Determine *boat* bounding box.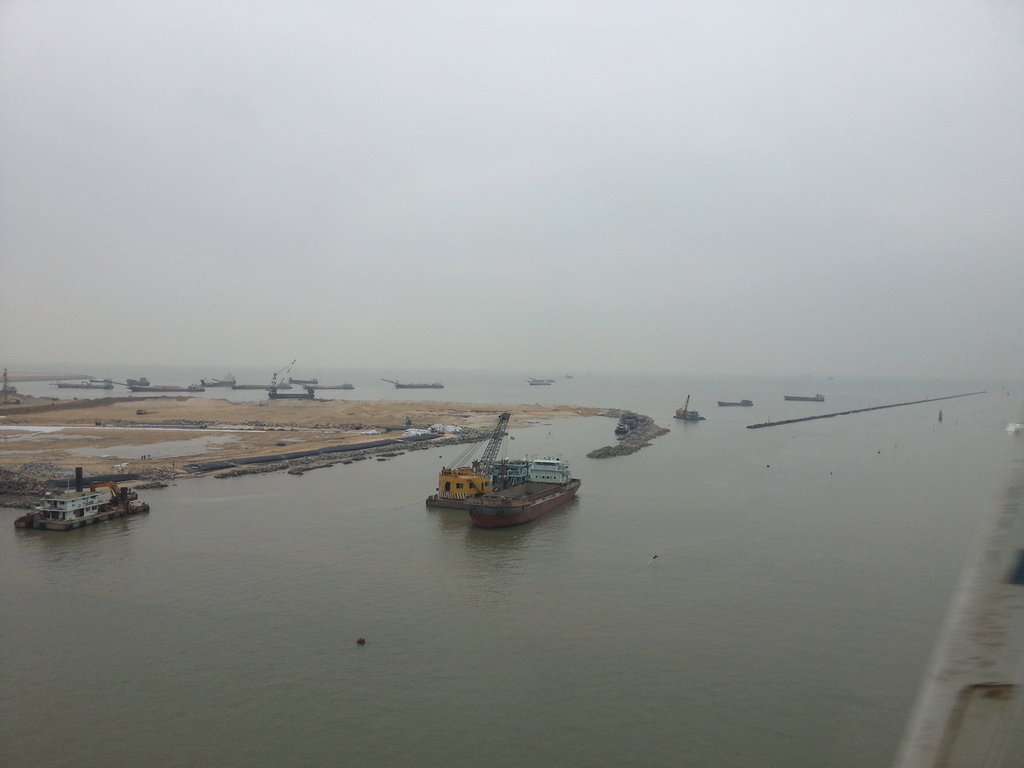
Determined: 199:374:244:388.
